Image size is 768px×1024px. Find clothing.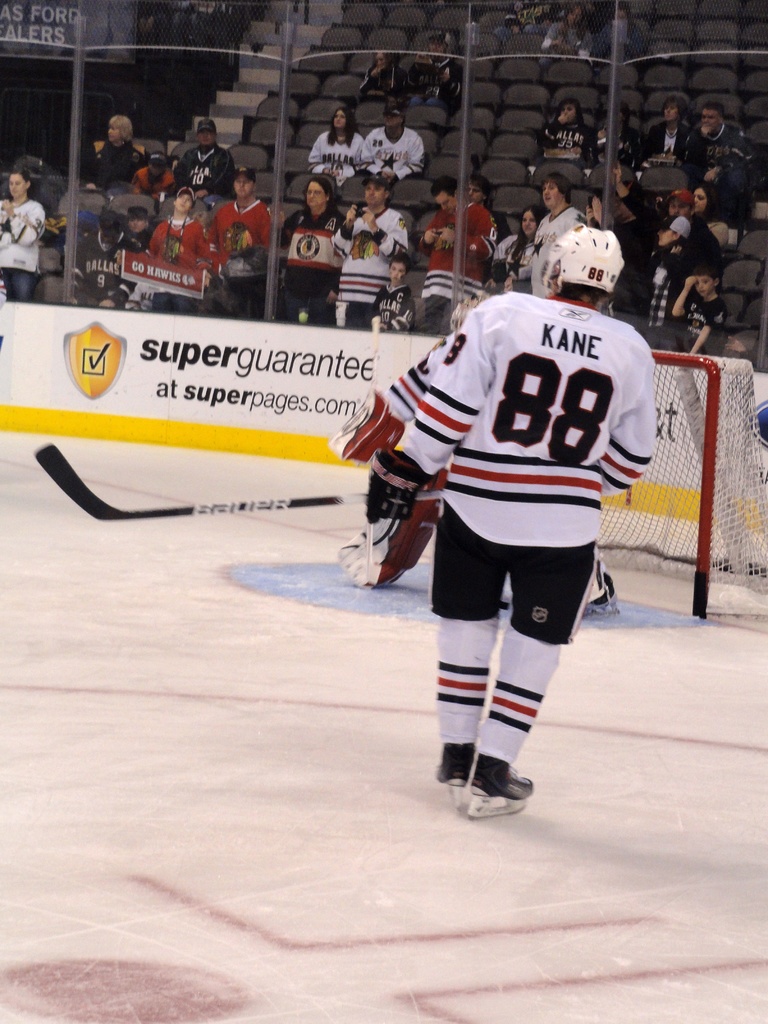
362:127:424:179.
